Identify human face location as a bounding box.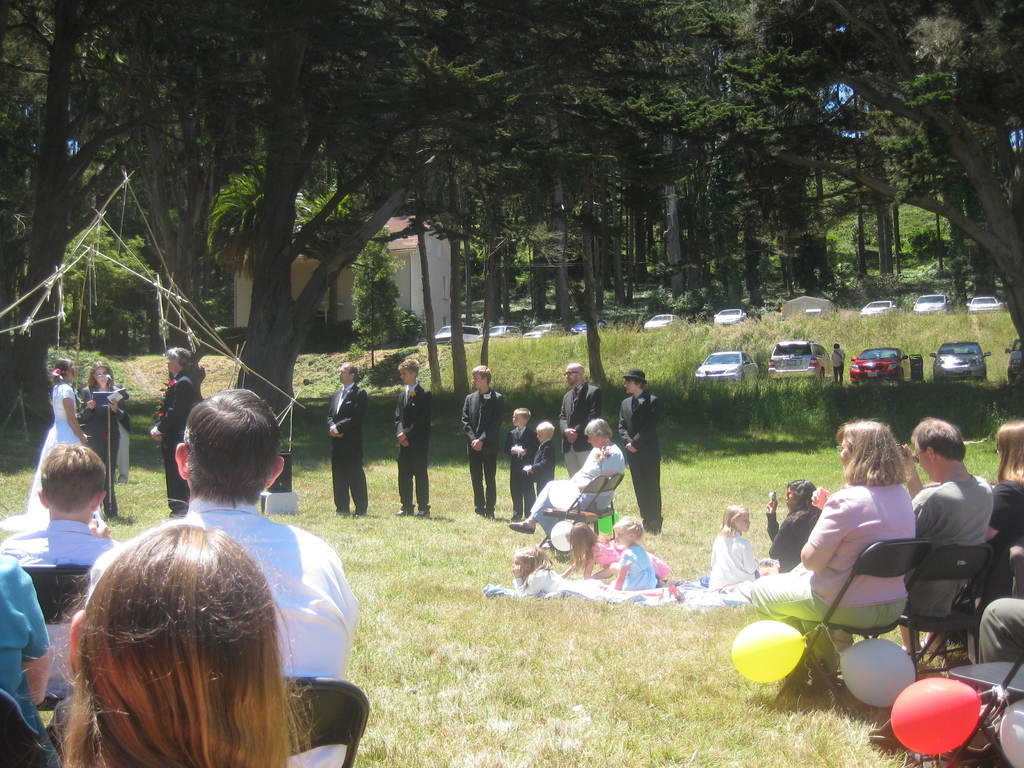
(left=337, top=364, right=345, bottom=385).
